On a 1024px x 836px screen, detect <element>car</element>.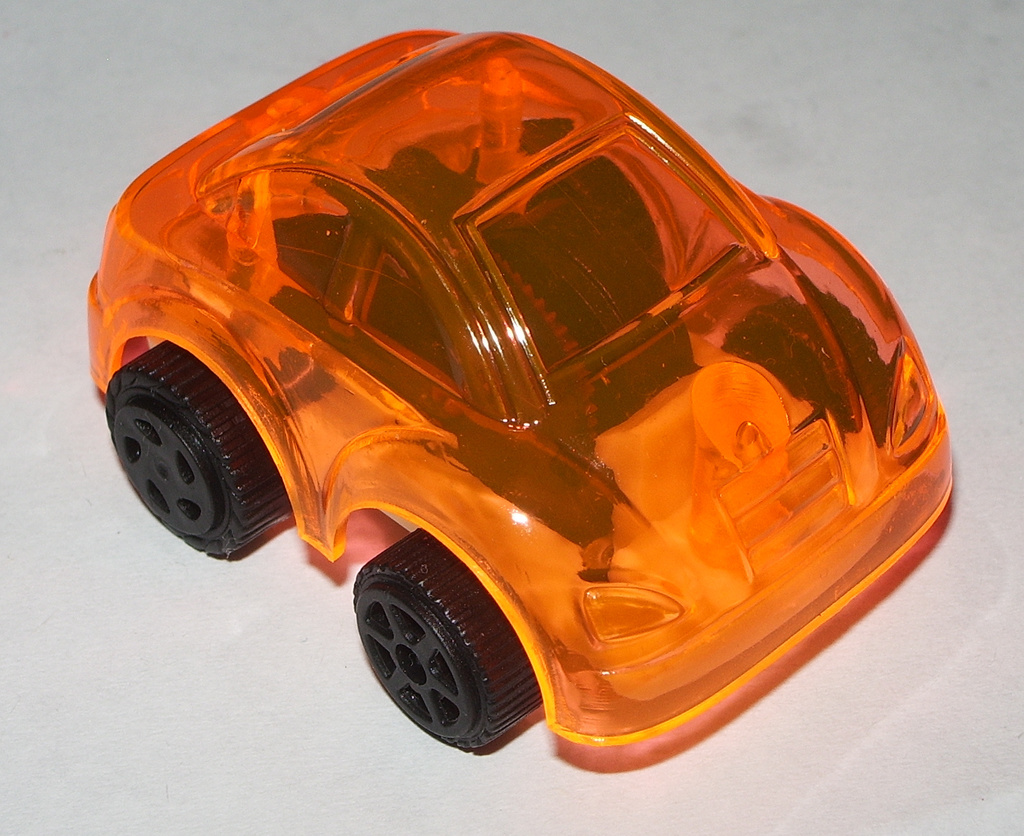
81, 21, 954, 744.
